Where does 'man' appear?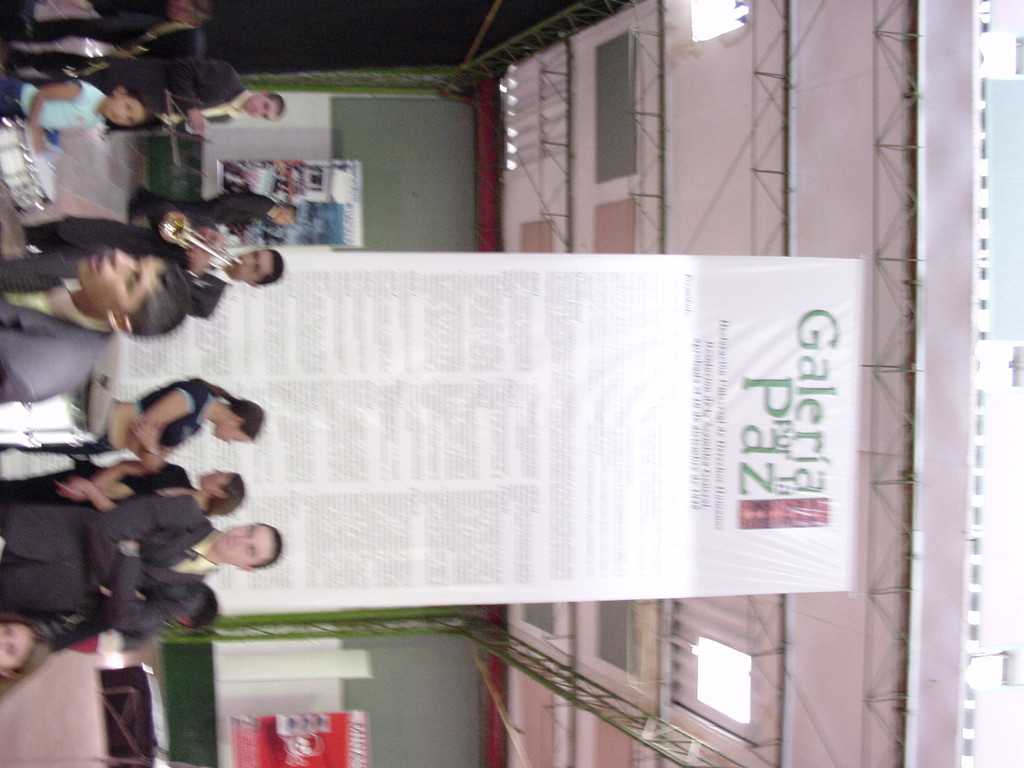
Appears at Rect(15, 217, 284, 325).
